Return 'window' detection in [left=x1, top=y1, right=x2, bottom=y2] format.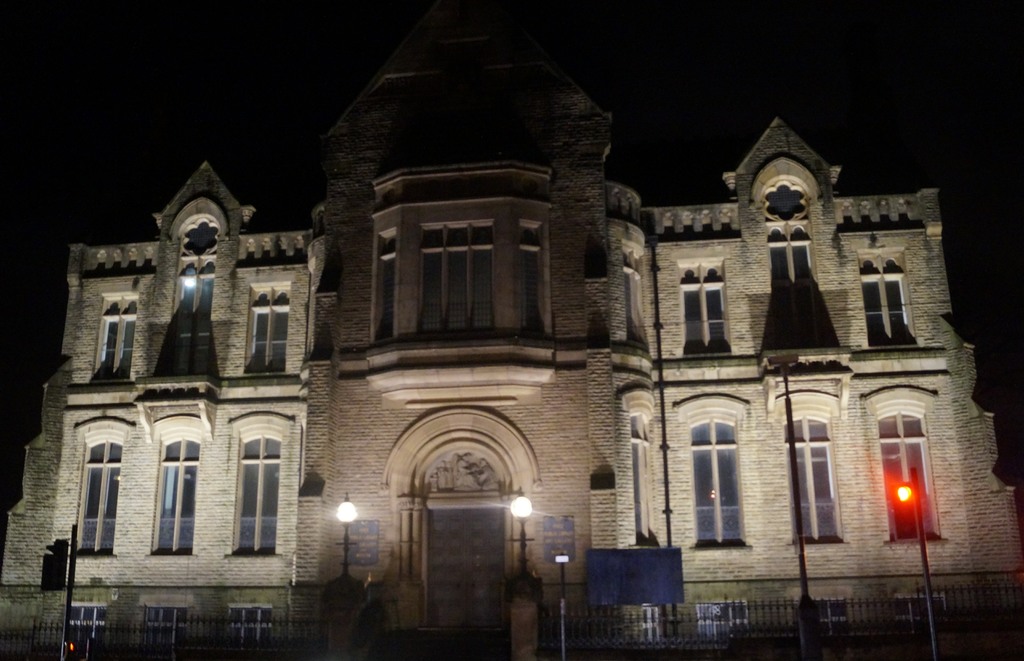
[left=370, top=230, right=394, bottom=342].
